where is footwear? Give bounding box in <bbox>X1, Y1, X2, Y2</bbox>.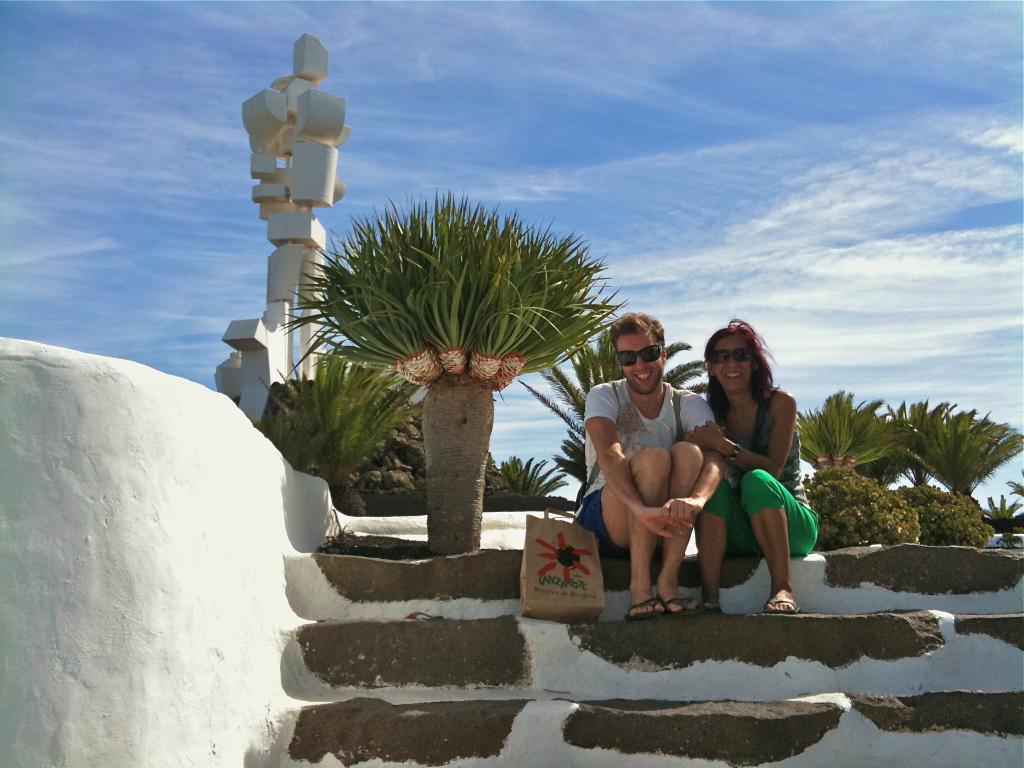
<bbox>705, 600, 723, 611</bbox>.
